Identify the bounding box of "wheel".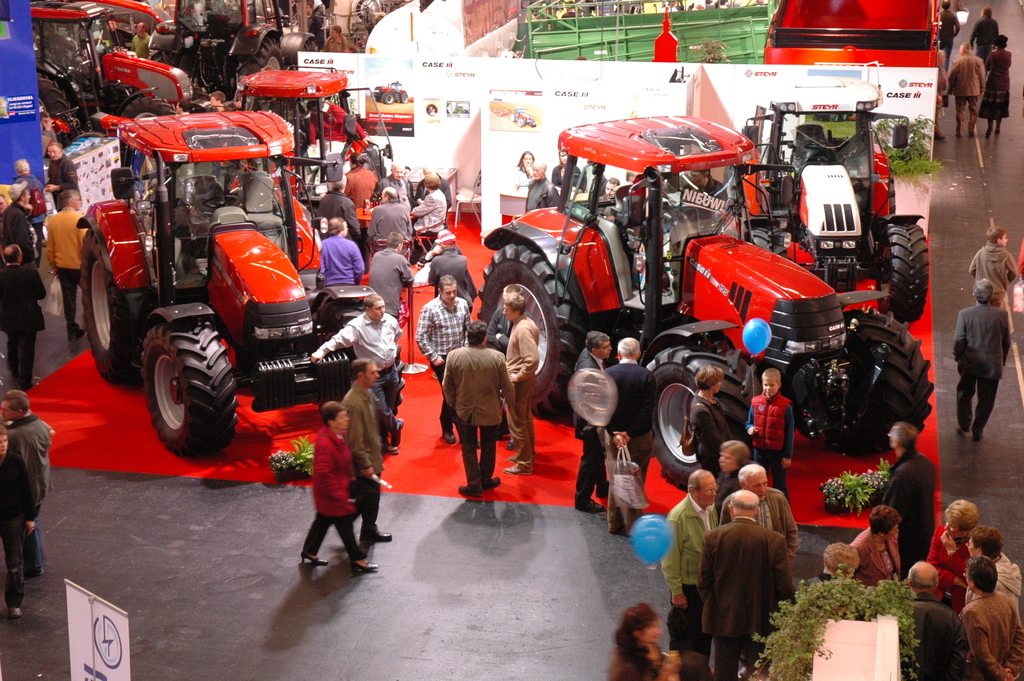
865, 166, 896, 281.
